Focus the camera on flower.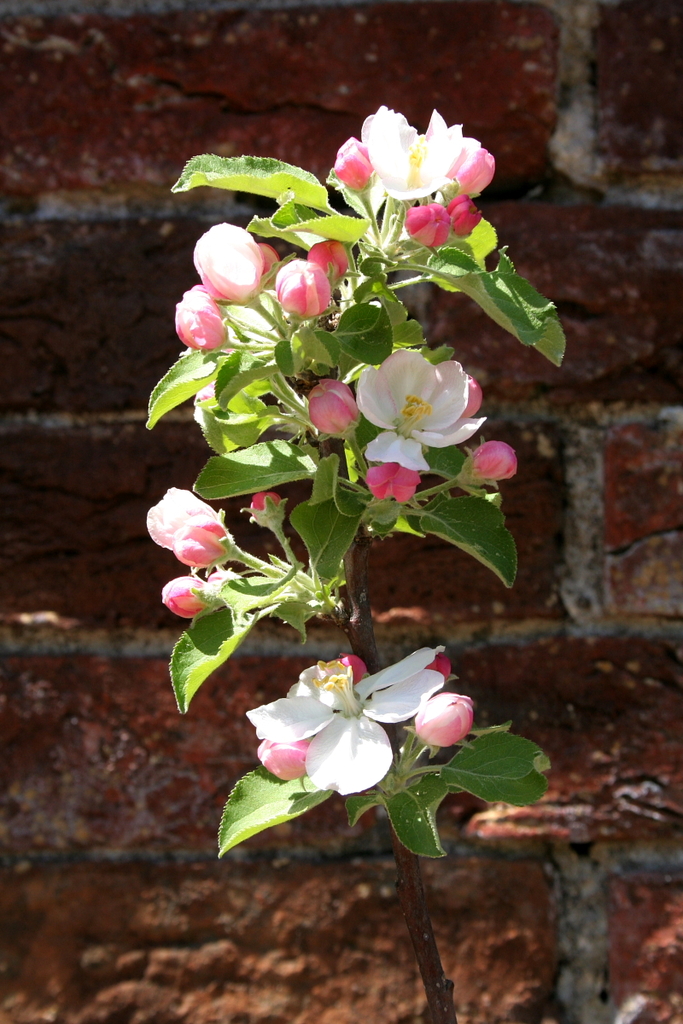
Focus region: l=443, t=187, r=486, b=241.
